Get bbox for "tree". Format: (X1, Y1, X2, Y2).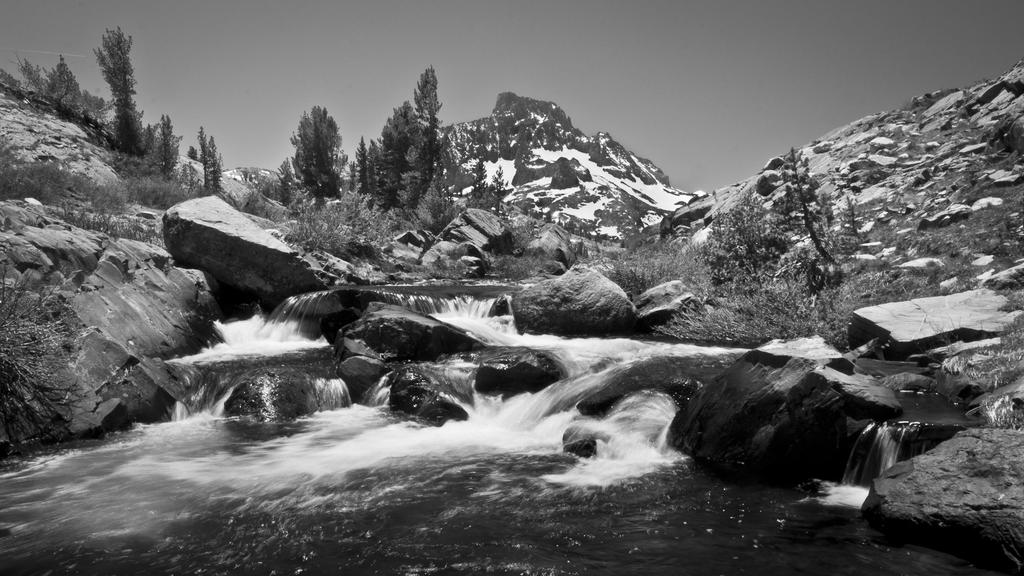
(778, 147, 847, 275).
